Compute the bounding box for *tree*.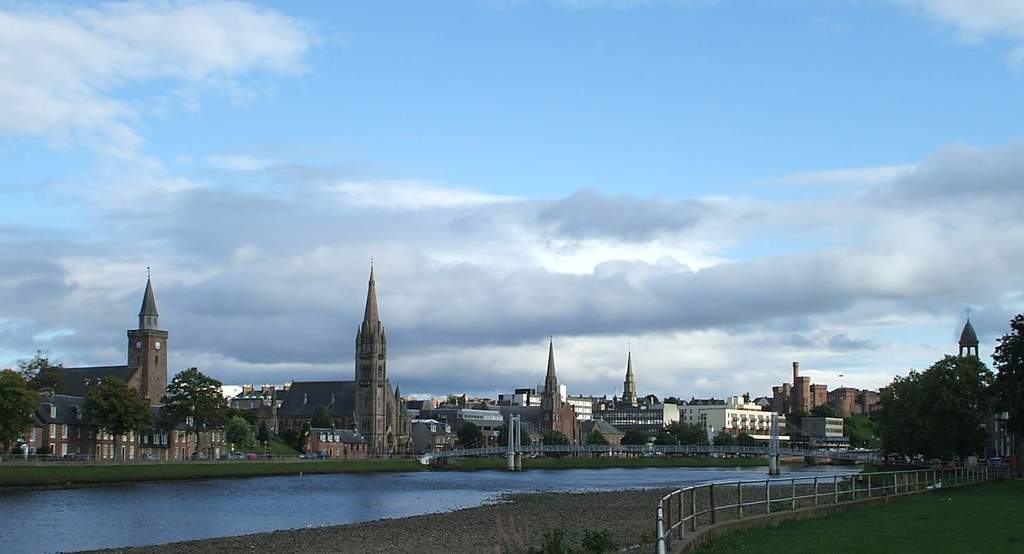
{"x1": 675, "y1": 417, "x2": 711, "y2": 446}.
